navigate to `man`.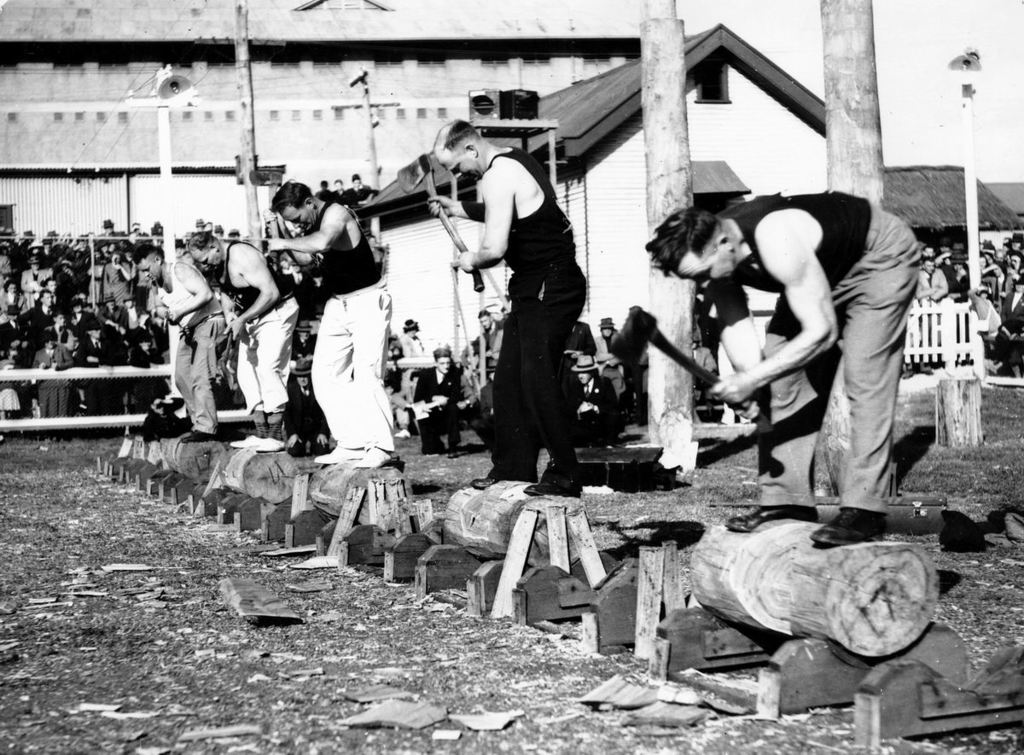
Navigation target: bbox(18, 292, 58, 357).
